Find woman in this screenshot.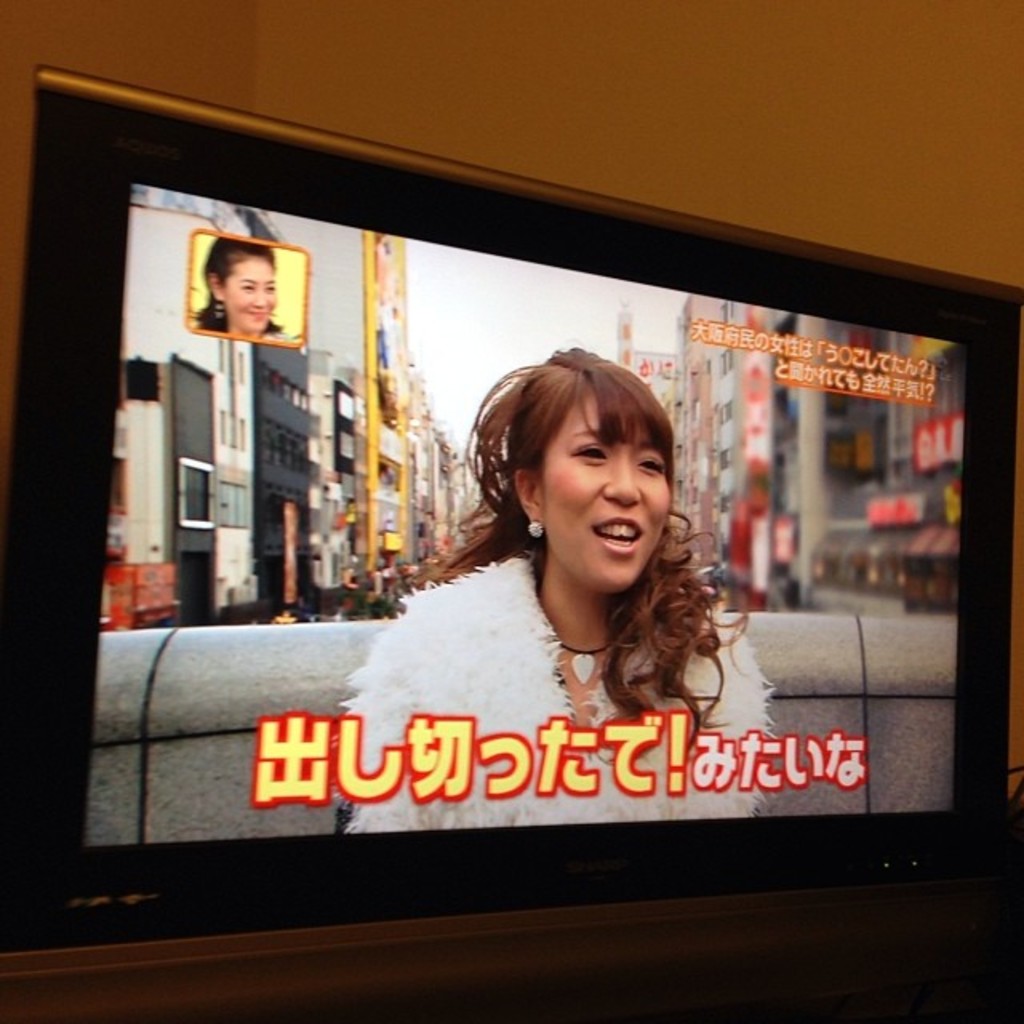
The bounding box for woman is (x1=197, y1=237, x2=296, y2=336).
